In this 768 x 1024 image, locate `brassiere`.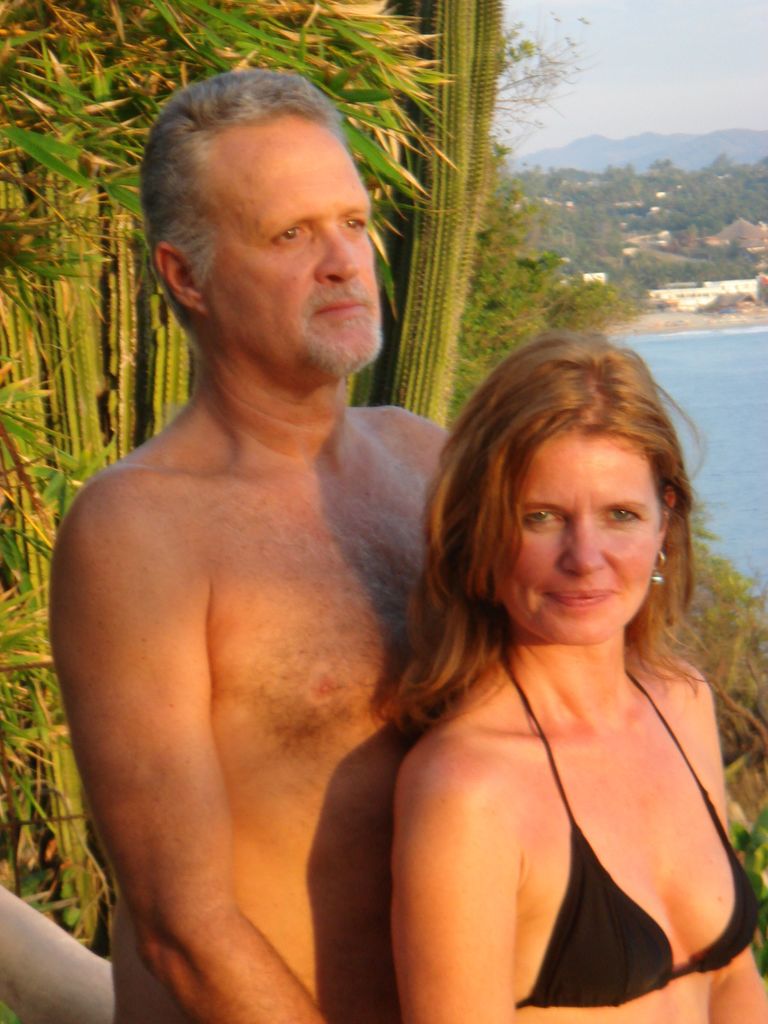
Bounding box: region(502, 653, 757, 1009).
